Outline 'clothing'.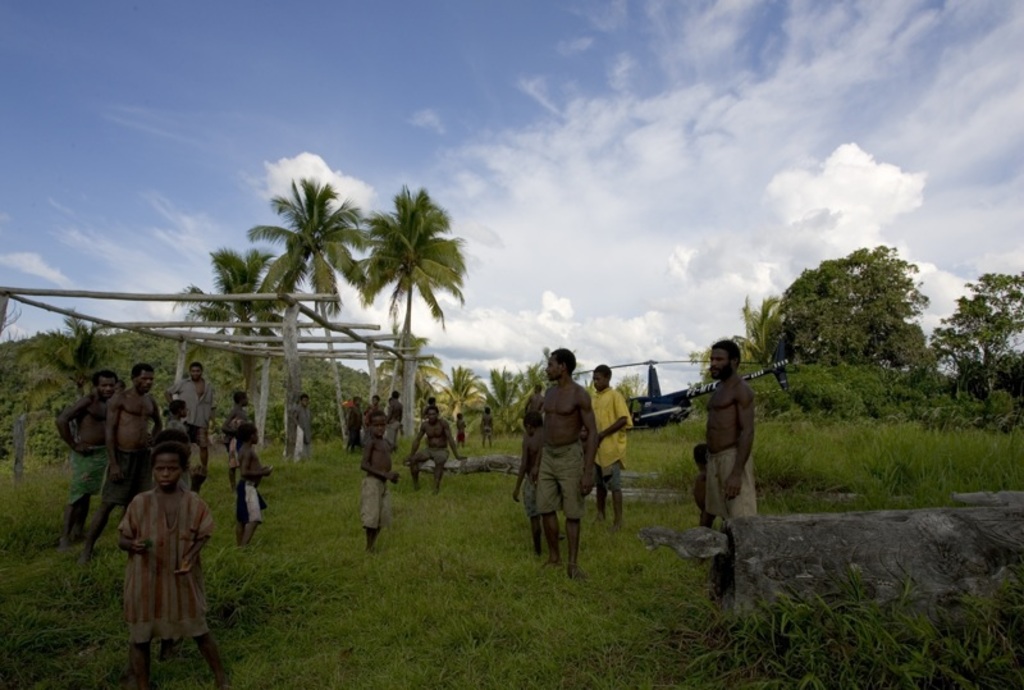
Outline: box=[116, 489, 204, 636].
